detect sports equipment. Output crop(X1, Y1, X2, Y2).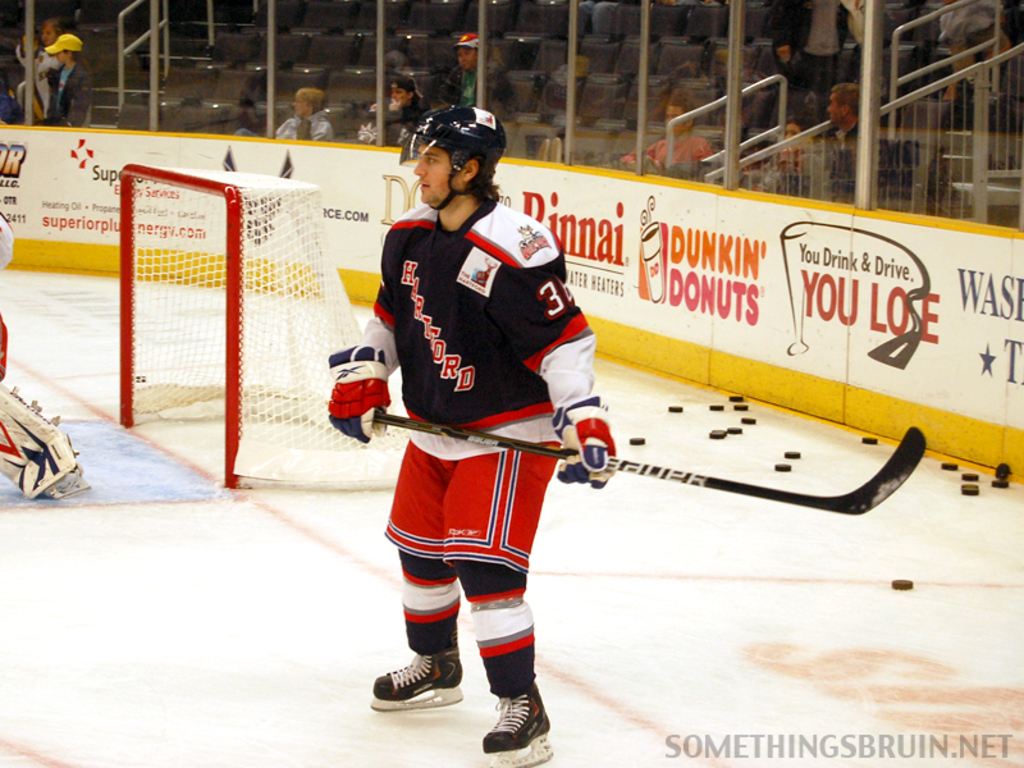
crop(116, 164, 435, 495).
